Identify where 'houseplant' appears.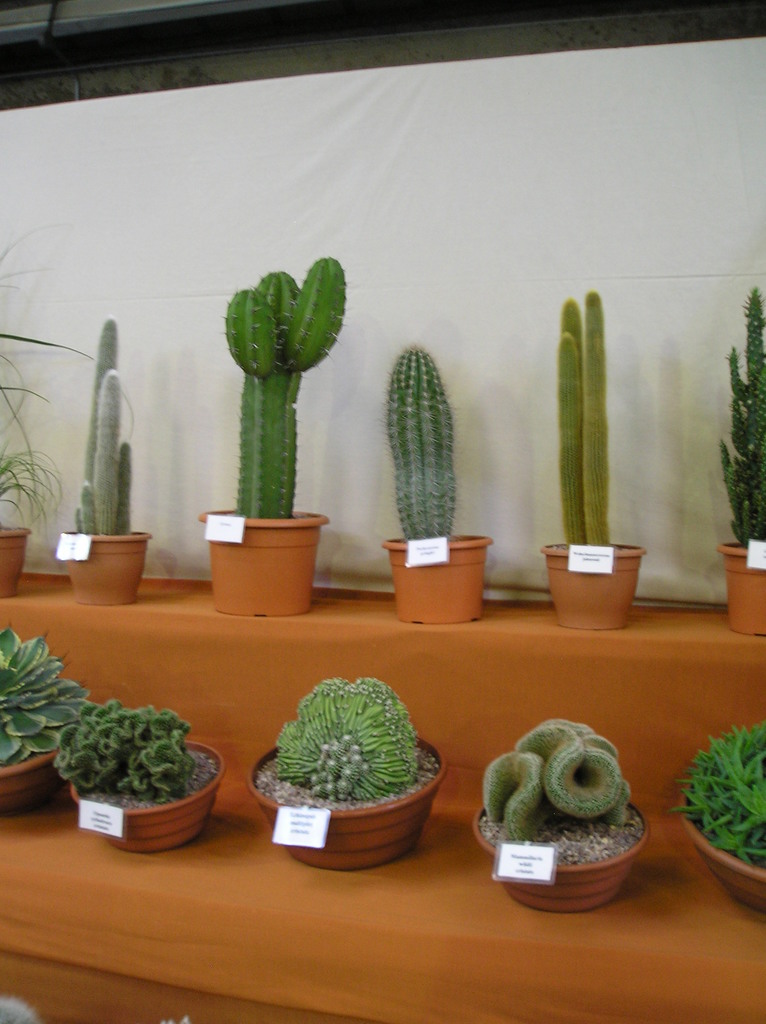
Appears at 257 672 449 870.
